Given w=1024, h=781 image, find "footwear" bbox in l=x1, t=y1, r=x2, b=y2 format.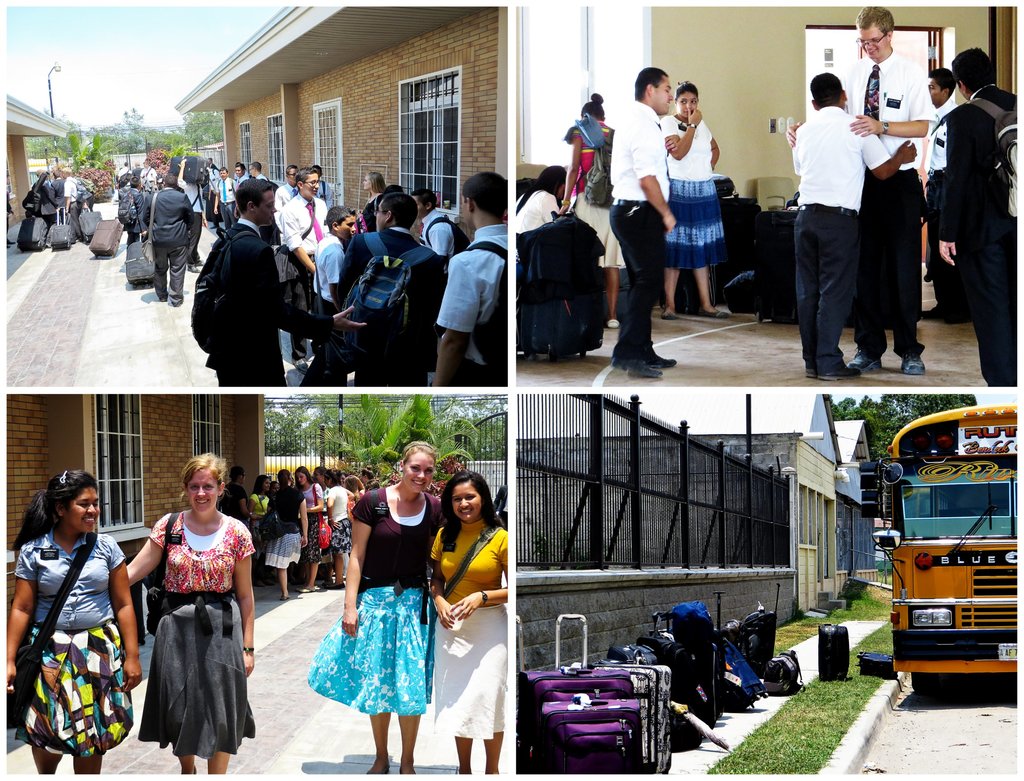
l=804, t=363, r=829, b=376.
